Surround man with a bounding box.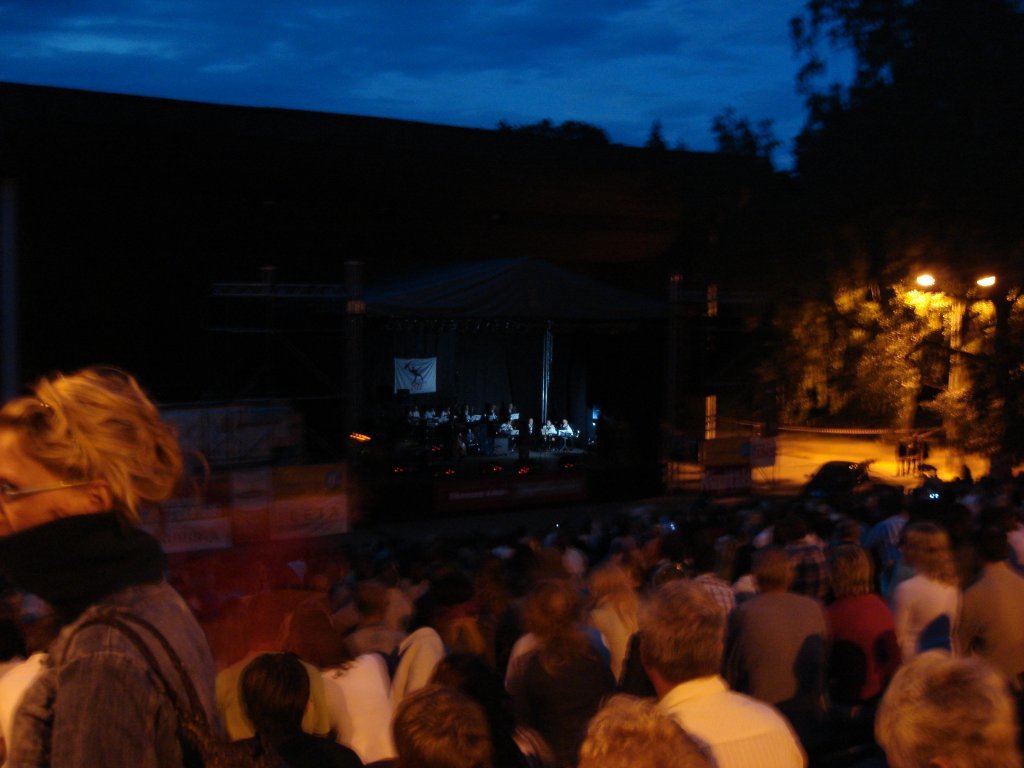
x1=500, y1=420, x2=517, y2=431.
